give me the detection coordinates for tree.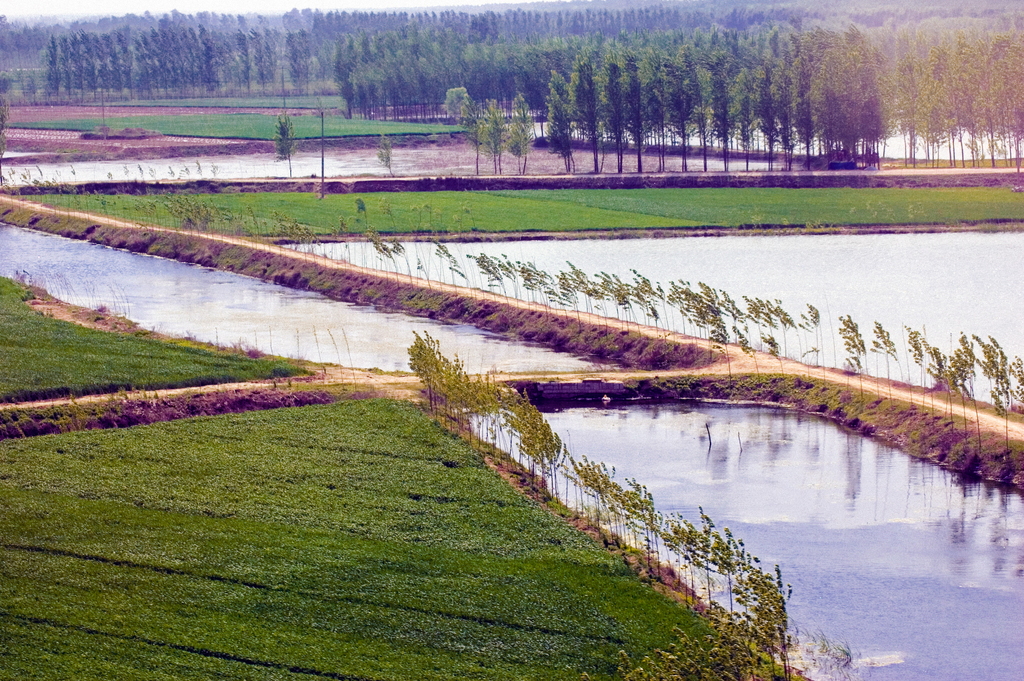
{"x1": 287, "y1": 27, "x2": 313, "y2": 72}.
